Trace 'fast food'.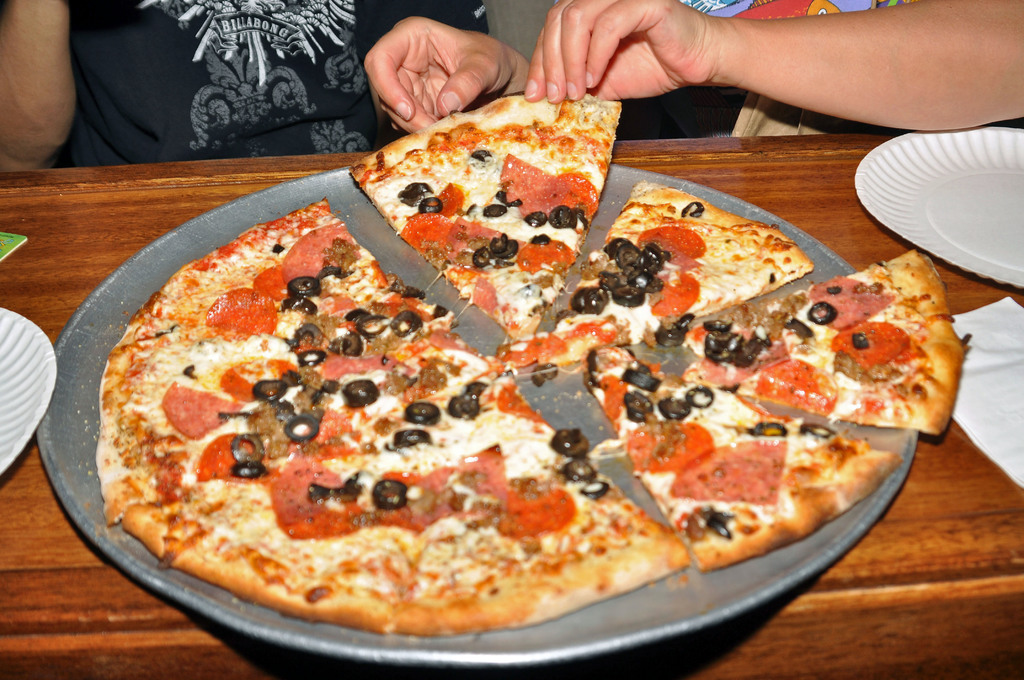
Traced to x1=98, y1=198, x2=685, y2=638.
